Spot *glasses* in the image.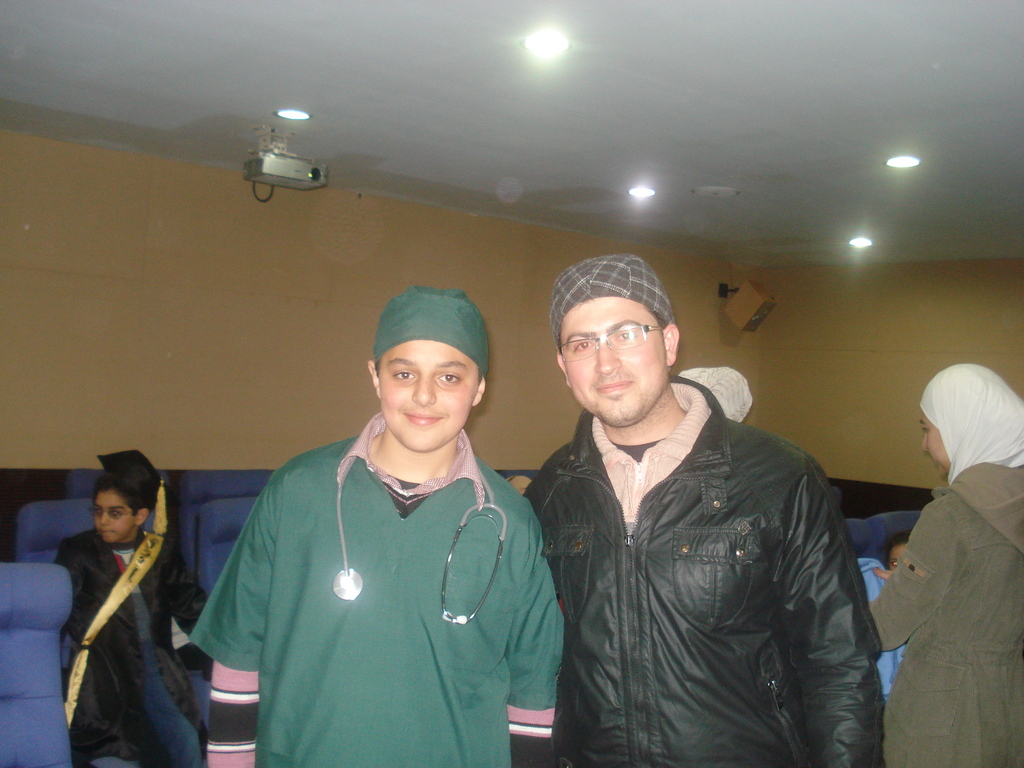
*glasses* found at pyautogui.locateOnScreen(91, 500, 141, 522).
